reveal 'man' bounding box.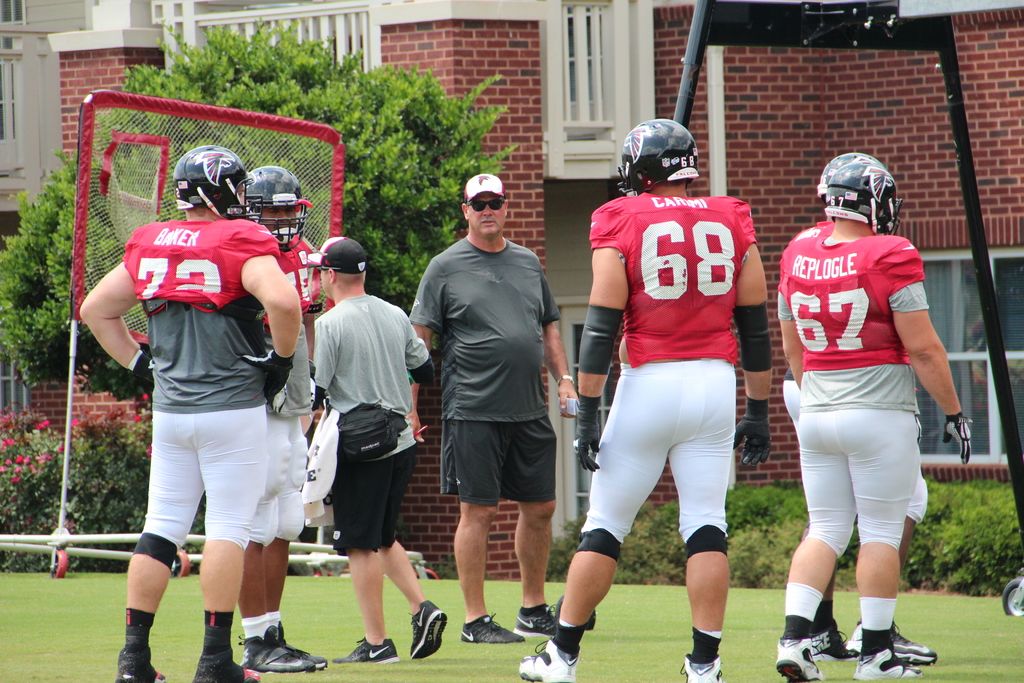
Revealed: 515/117/776/682.
